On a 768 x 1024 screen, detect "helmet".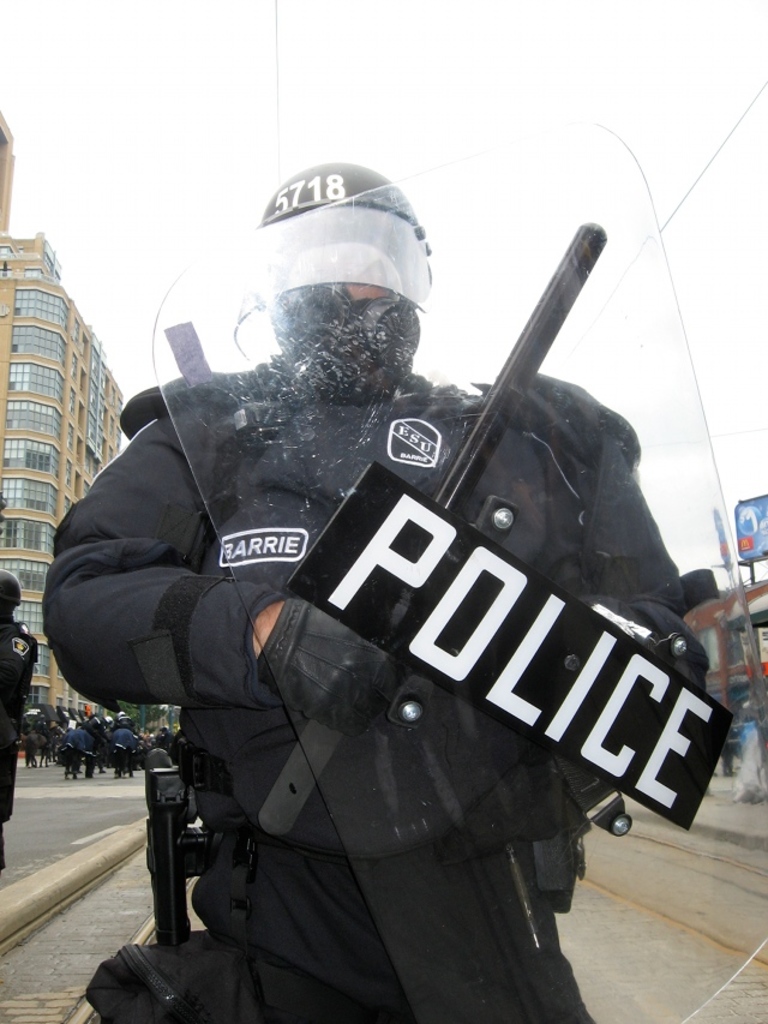
bbox=(245, 162, 432, 450).
